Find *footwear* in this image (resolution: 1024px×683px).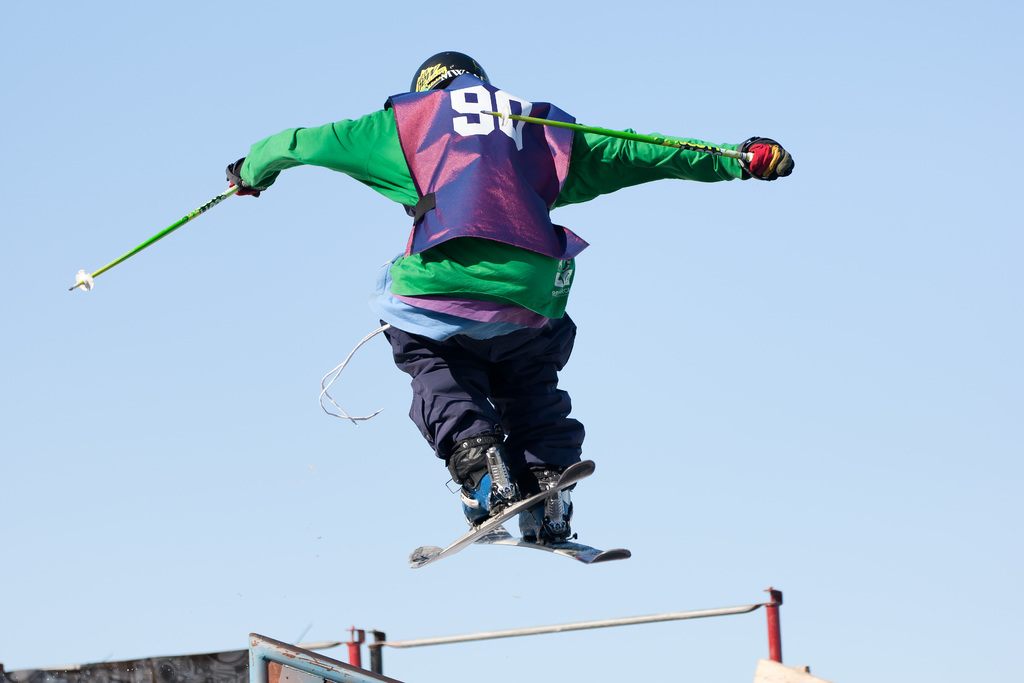
(left=519, top=462, right=577, bottom=545).
